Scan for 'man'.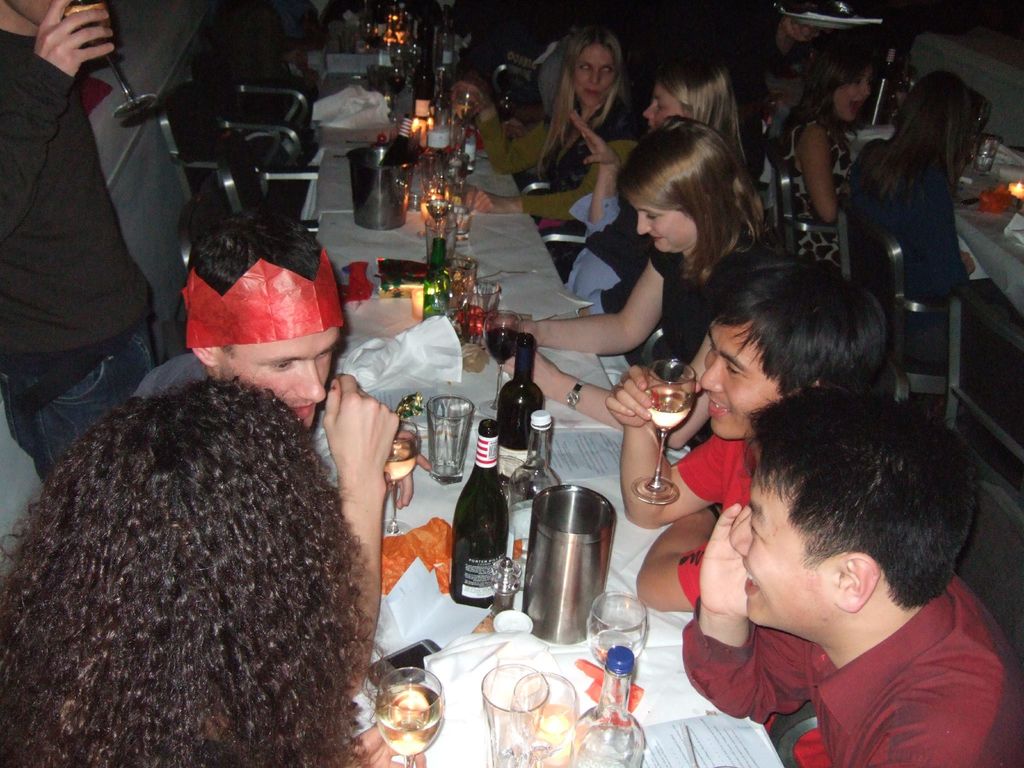
Scan result: rect(132, 203, 401, 693).
